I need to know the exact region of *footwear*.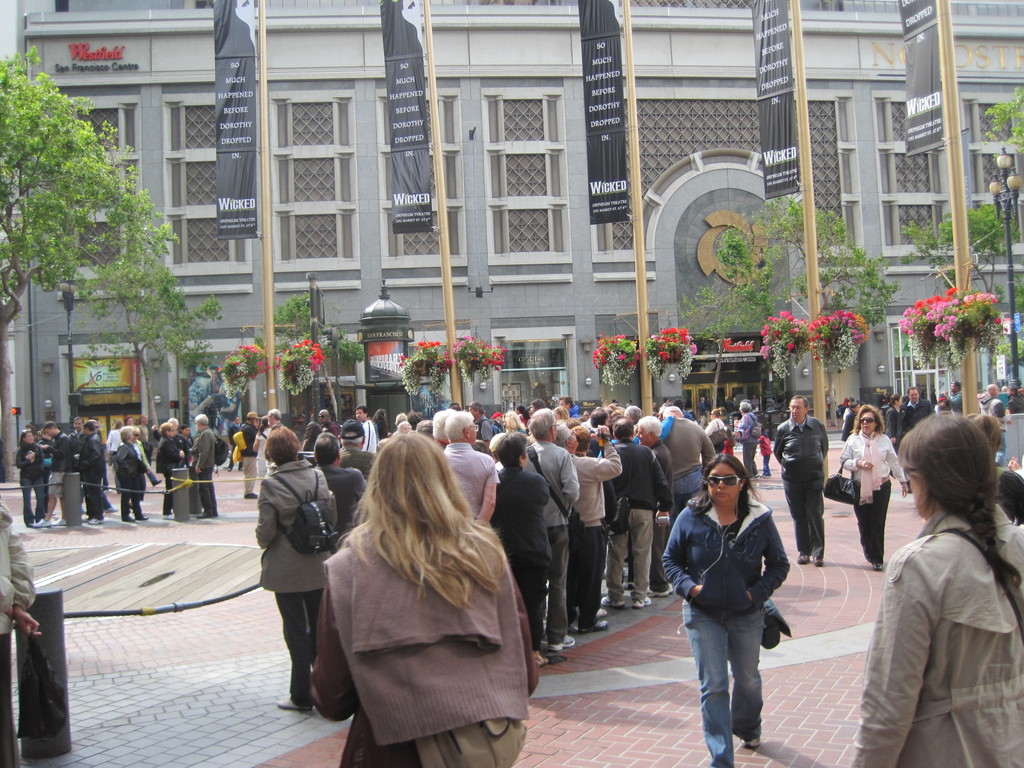
Region: bbox=[547, 635, 573, 653].
